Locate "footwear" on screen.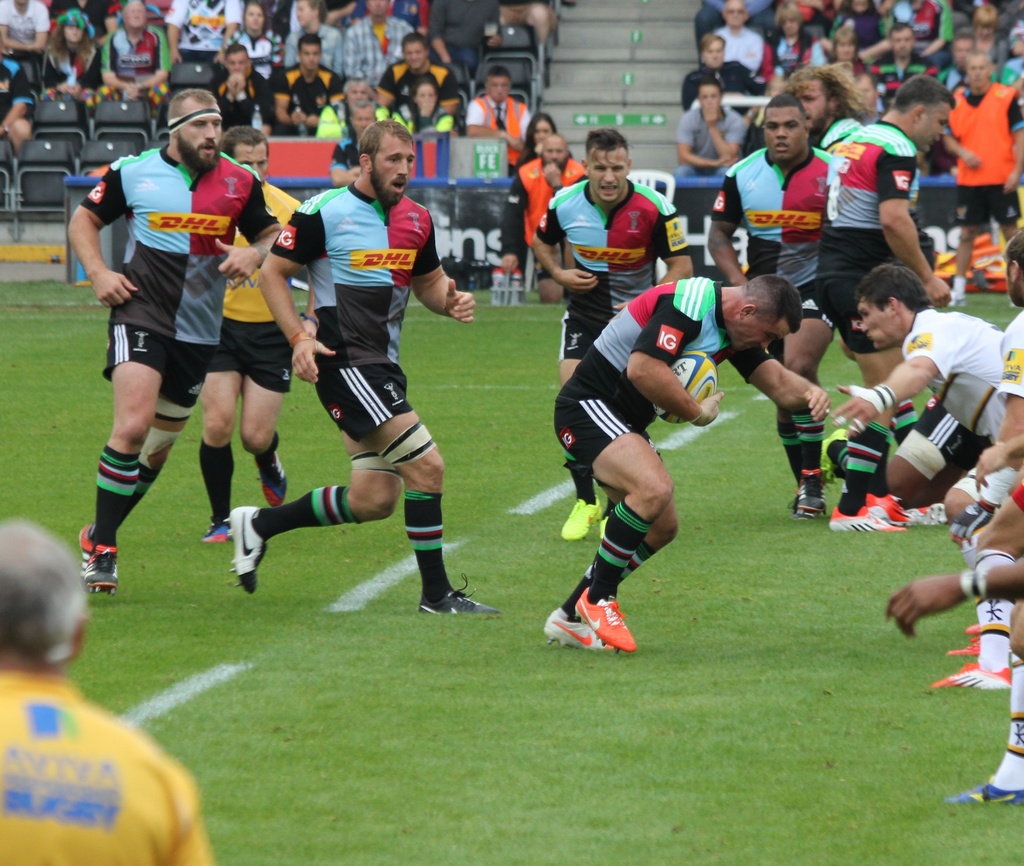
On screen at box(853, 491, 945, 530).
